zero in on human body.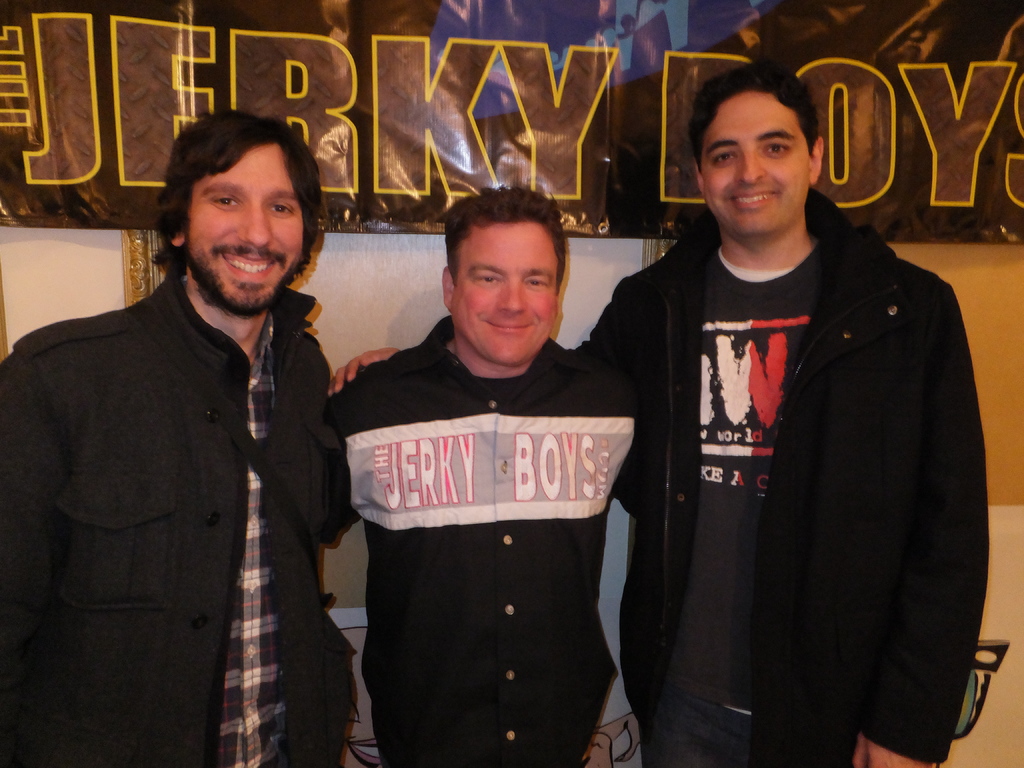
Zeroed in: left=329, top=318, right=648, bottom=767.
